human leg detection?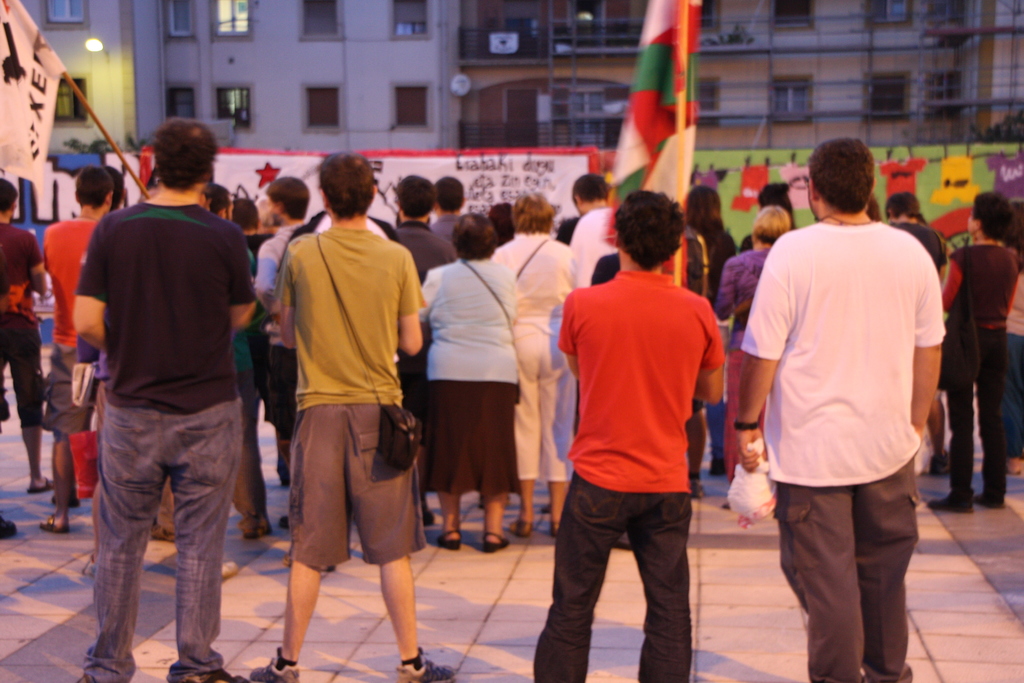
(left=346, top=406, right=451, bottom=682)
